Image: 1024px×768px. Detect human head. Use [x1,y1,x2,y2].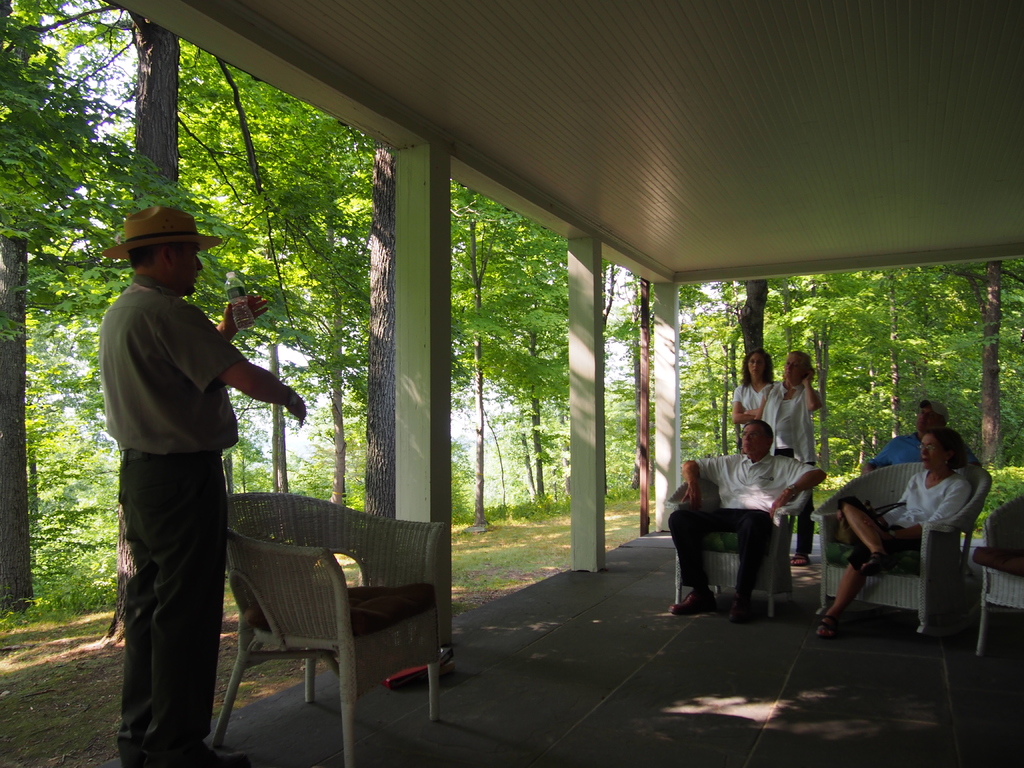
[784,352,810,382].
